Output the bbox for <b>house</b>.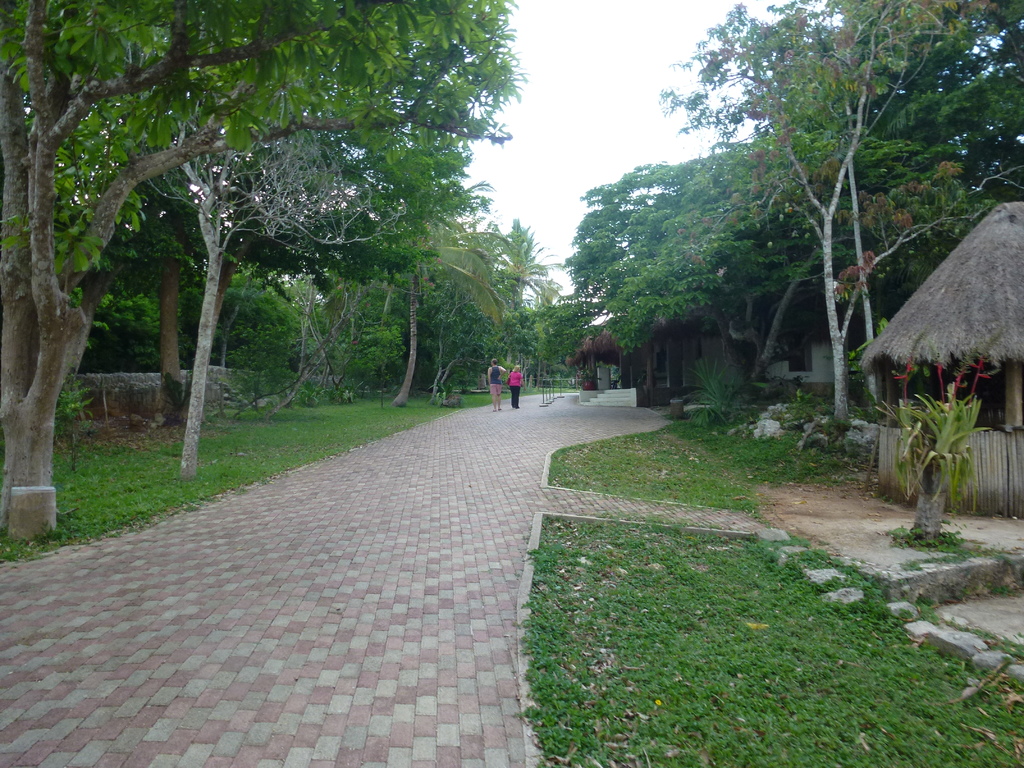
x1=564 y1=327 x2=627 y2=394.
